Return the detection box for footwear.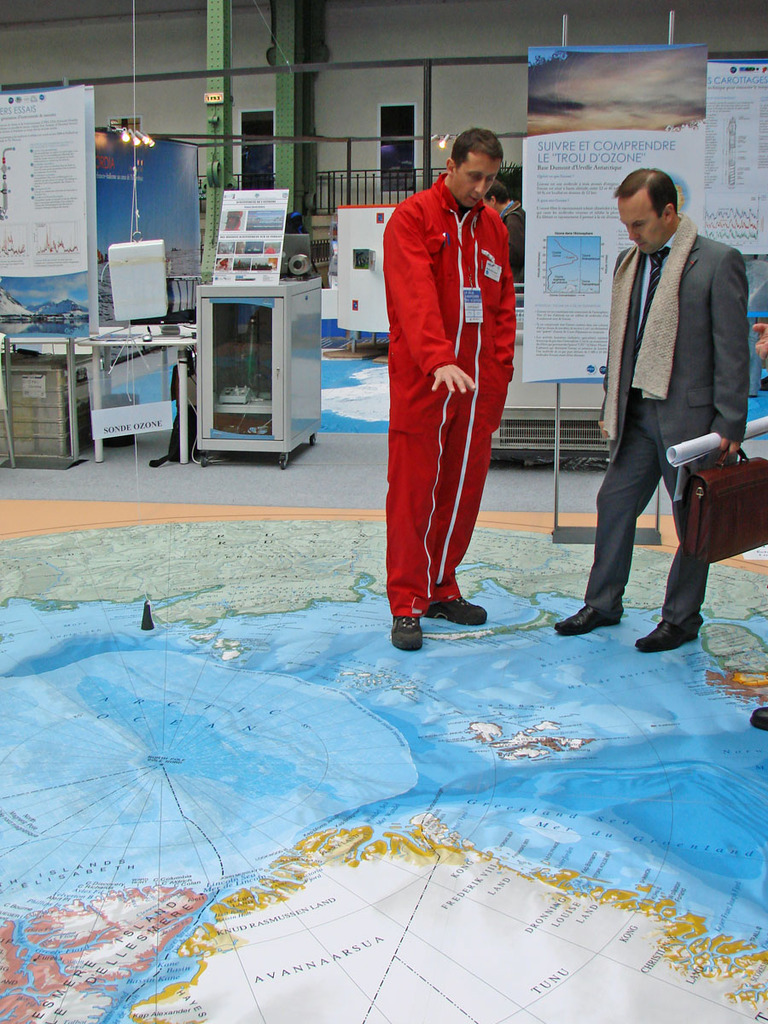
422 596 490 628.
